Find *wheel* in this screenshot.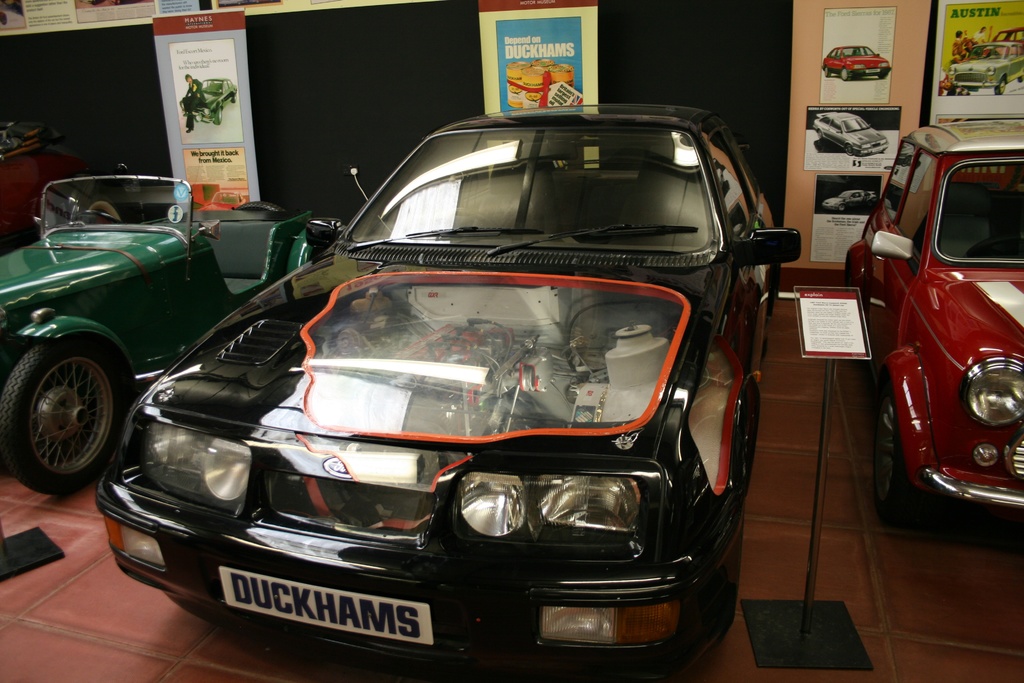
The bounding box for *wheel* is l=0, t=343, r=129, b=499.
